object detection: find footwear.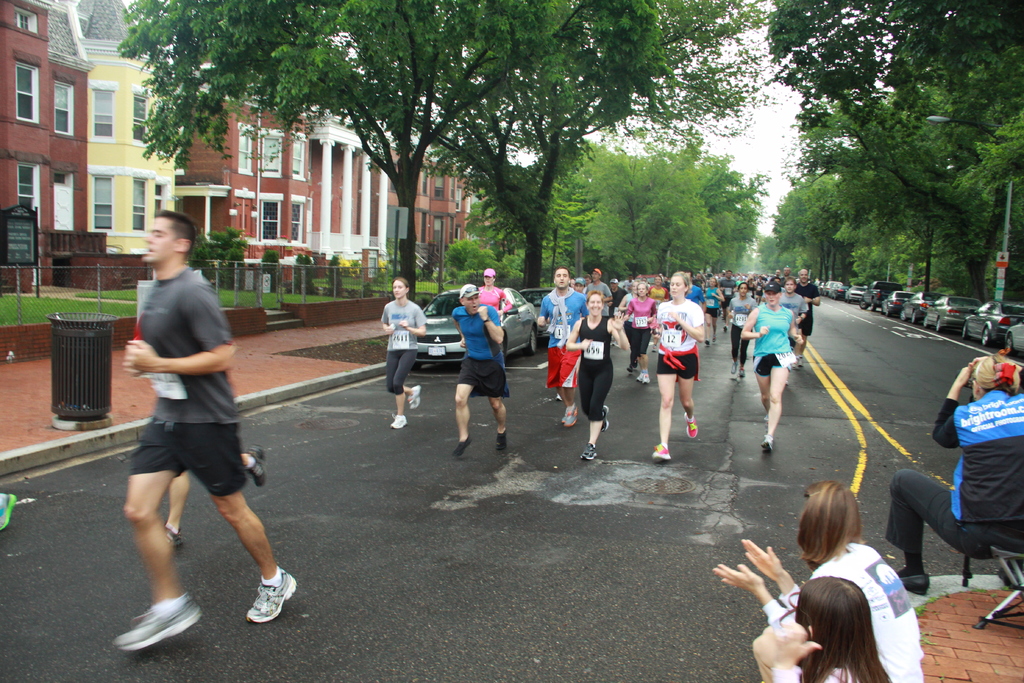
x1=246, y1=568, x2=300, y2=625.
